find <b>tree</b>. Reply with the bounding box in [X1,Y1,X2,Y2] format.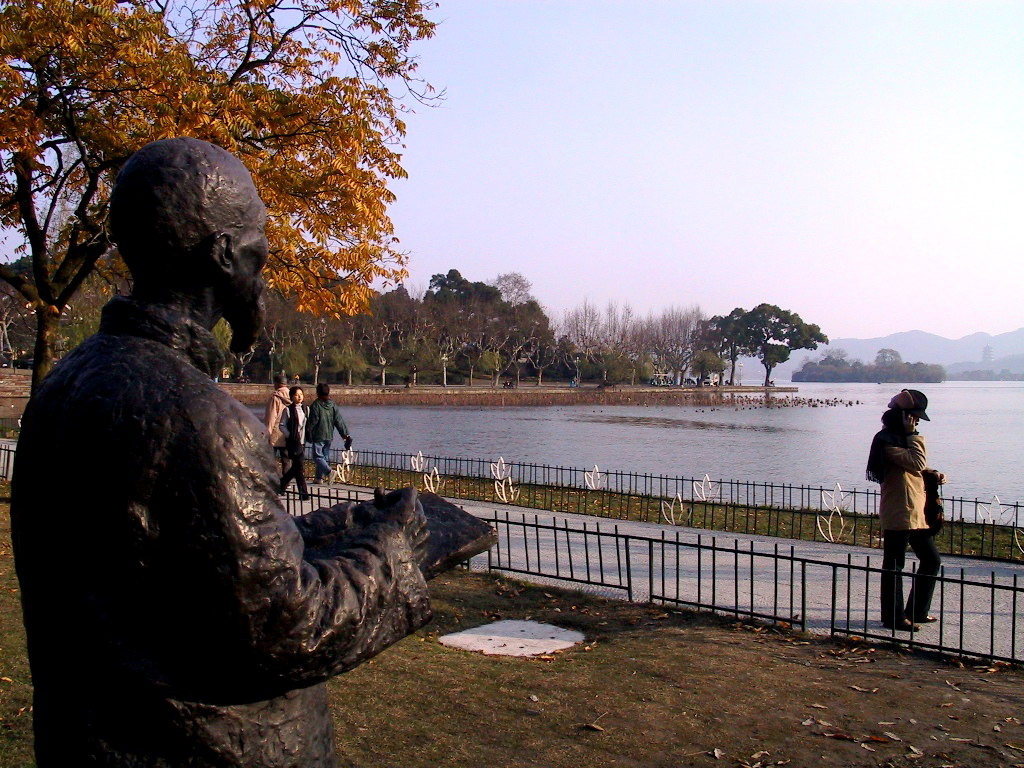
[692,297,834,381].
